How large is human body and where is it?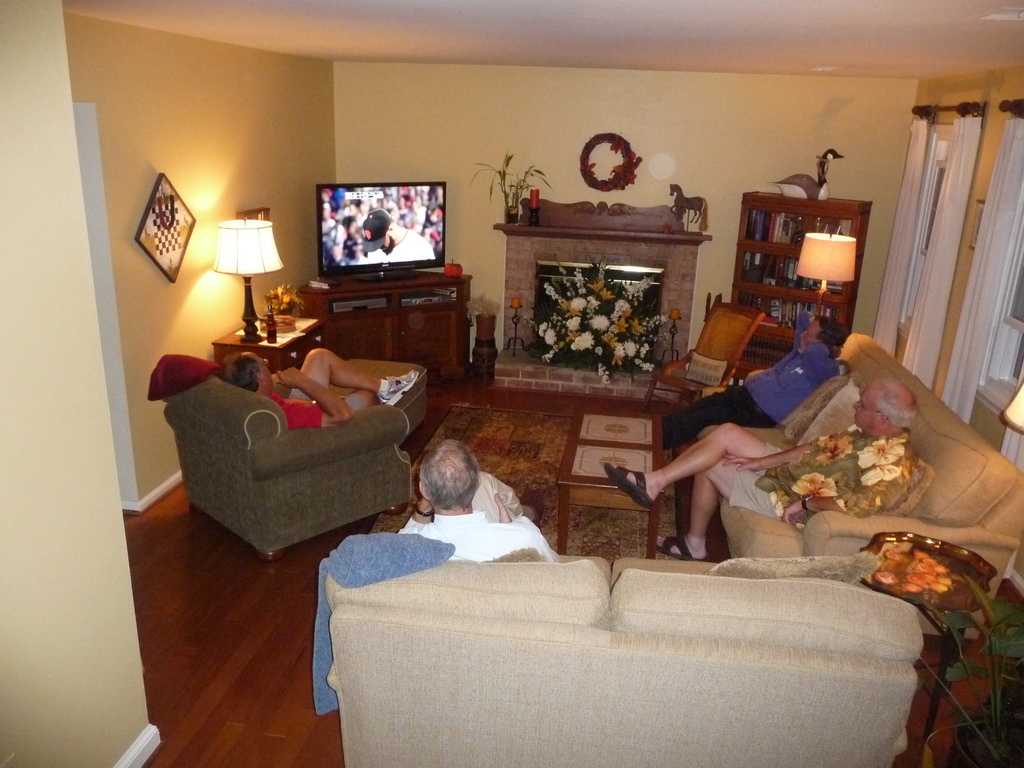
Bounding box: bbox(361, 224, 433, 265).
